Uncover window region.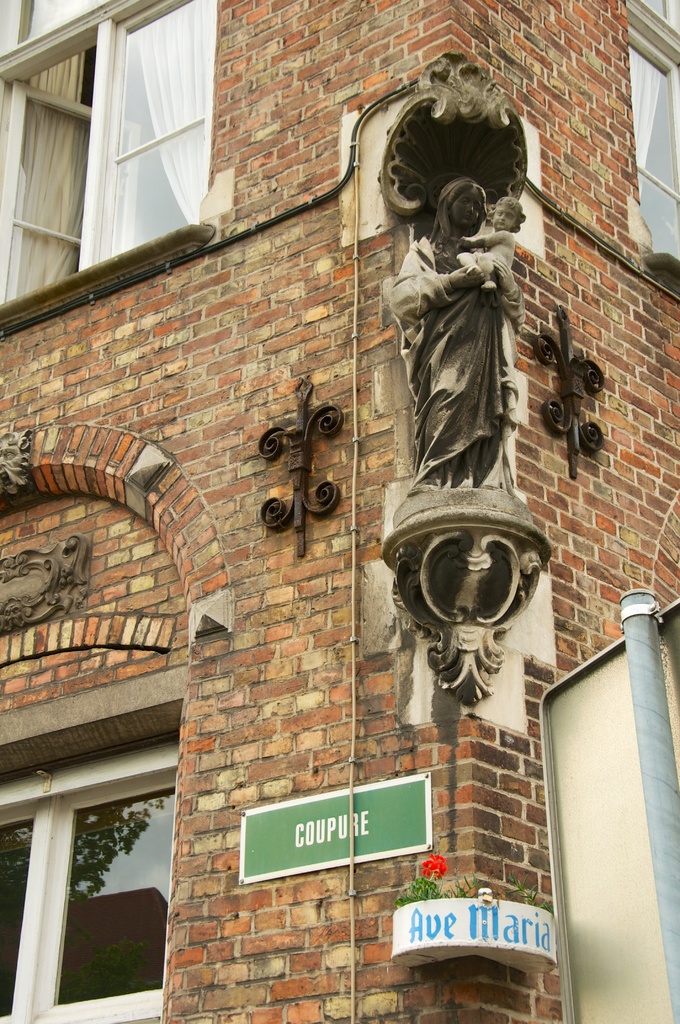
Uncovered: box(0, 669, 184, 1023).
